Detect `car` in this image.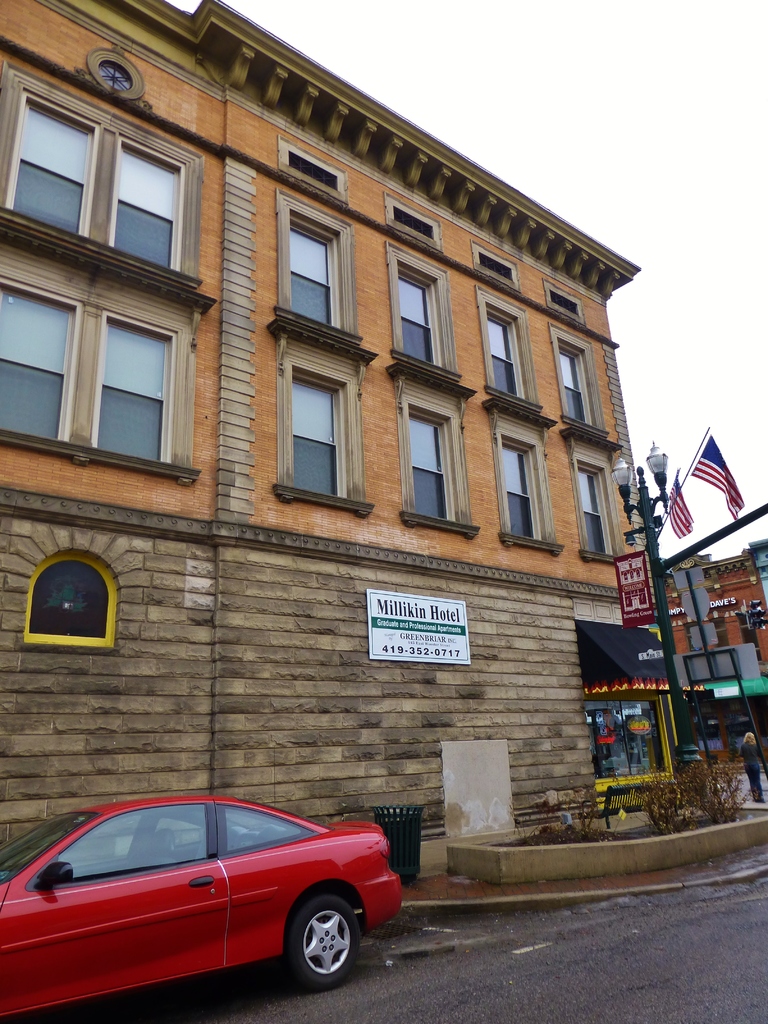
Detection: 8,790,399,1004.
